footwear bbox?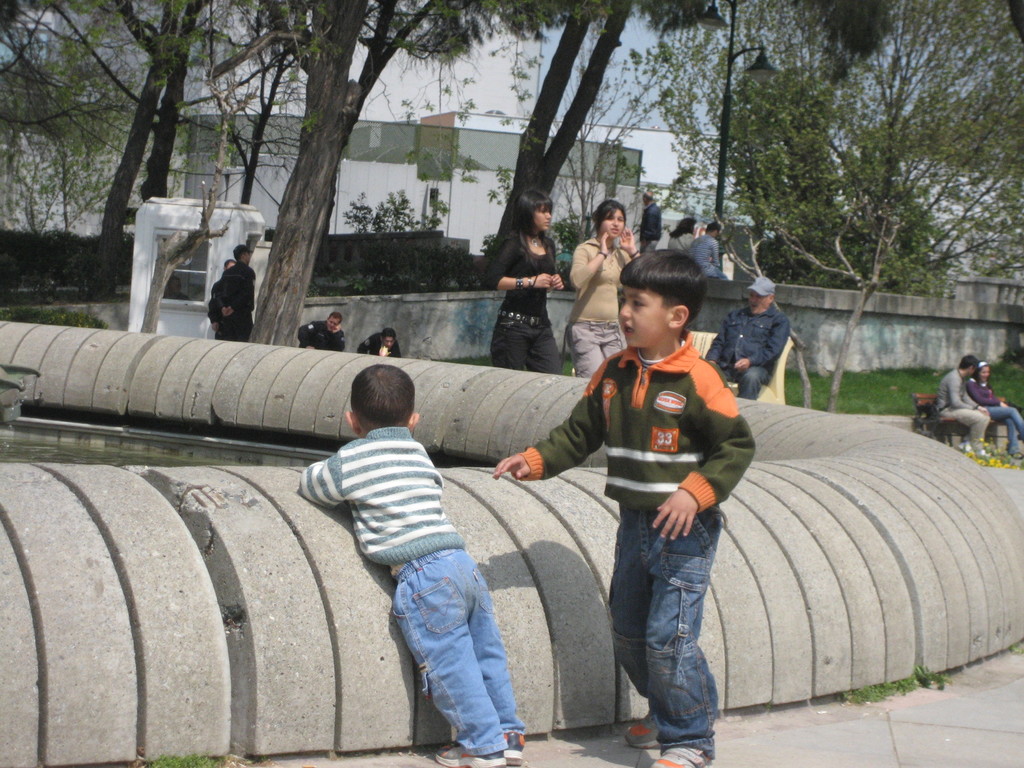
(625,713,666,755)
